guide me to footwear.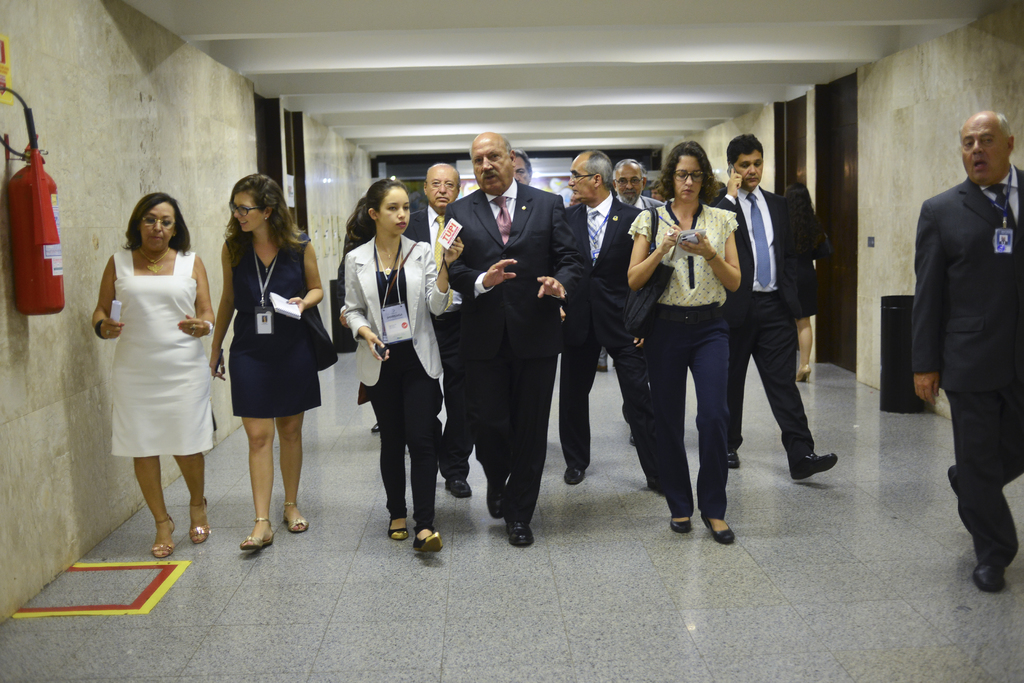
Guidance: [left=947, top=463, right=956, bottom=481].
